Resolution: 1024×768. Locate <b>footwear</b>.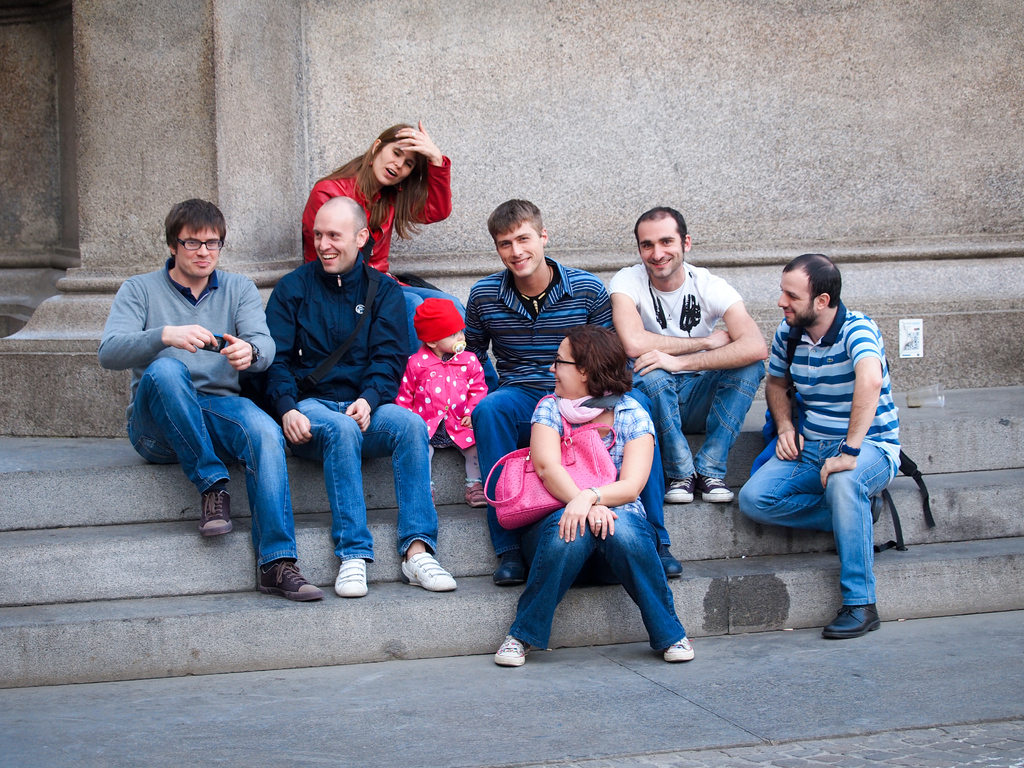
(x1=700, y1=476, x2=734, y2=502).
